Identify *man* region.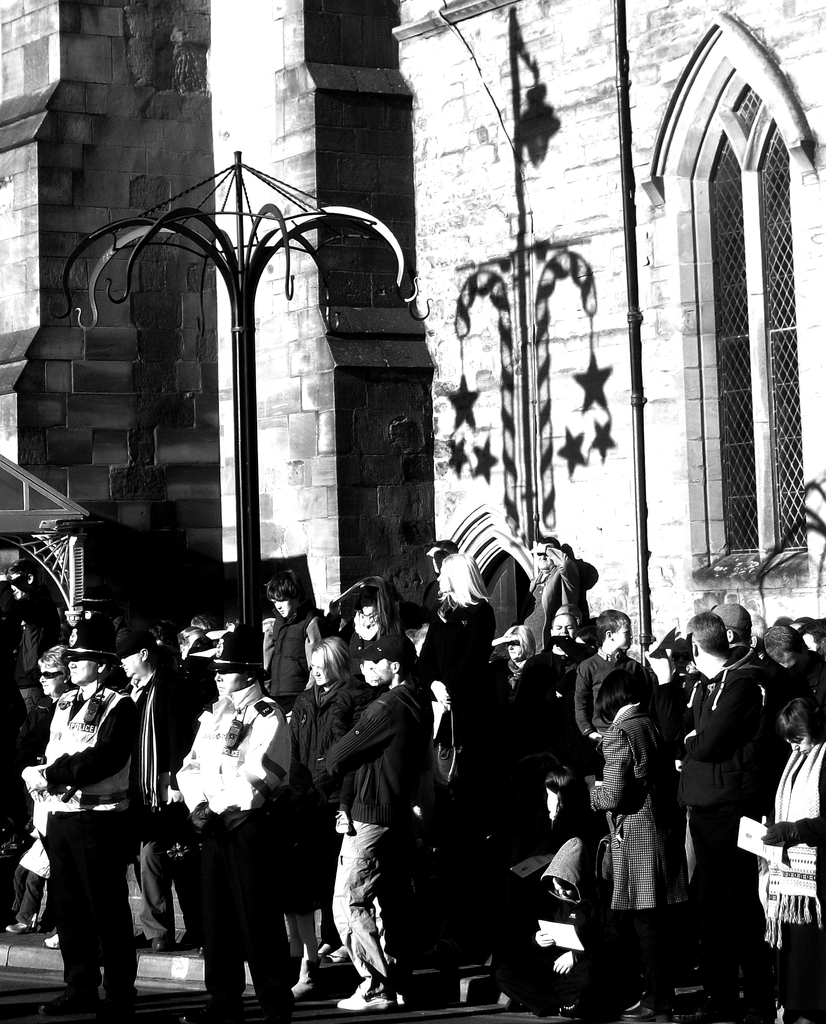
Region: (x1=178, y1=620, x2=290, y2=1021).
